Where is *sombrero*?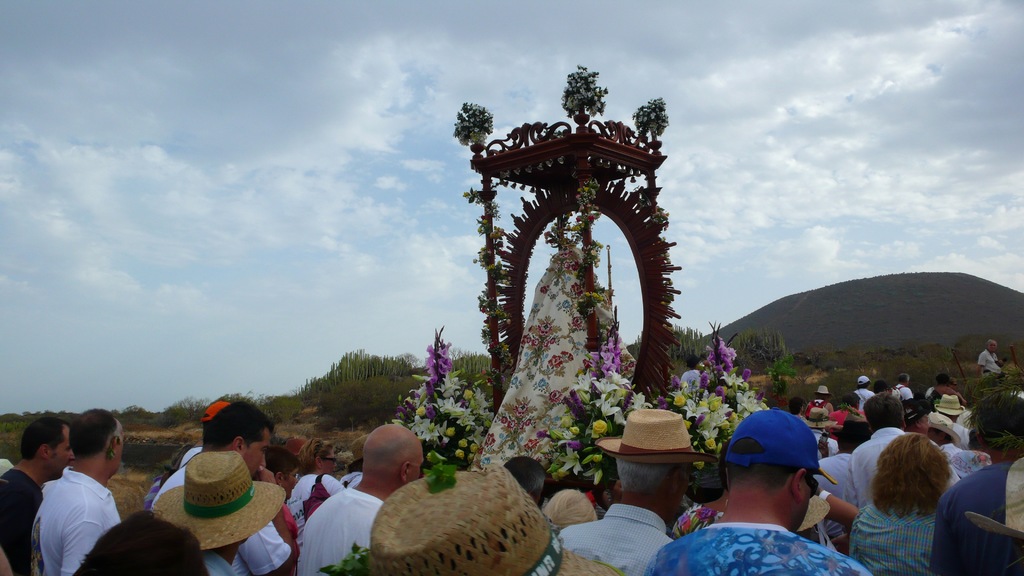
x1=142 y1=444 x2=282 y2=563.
